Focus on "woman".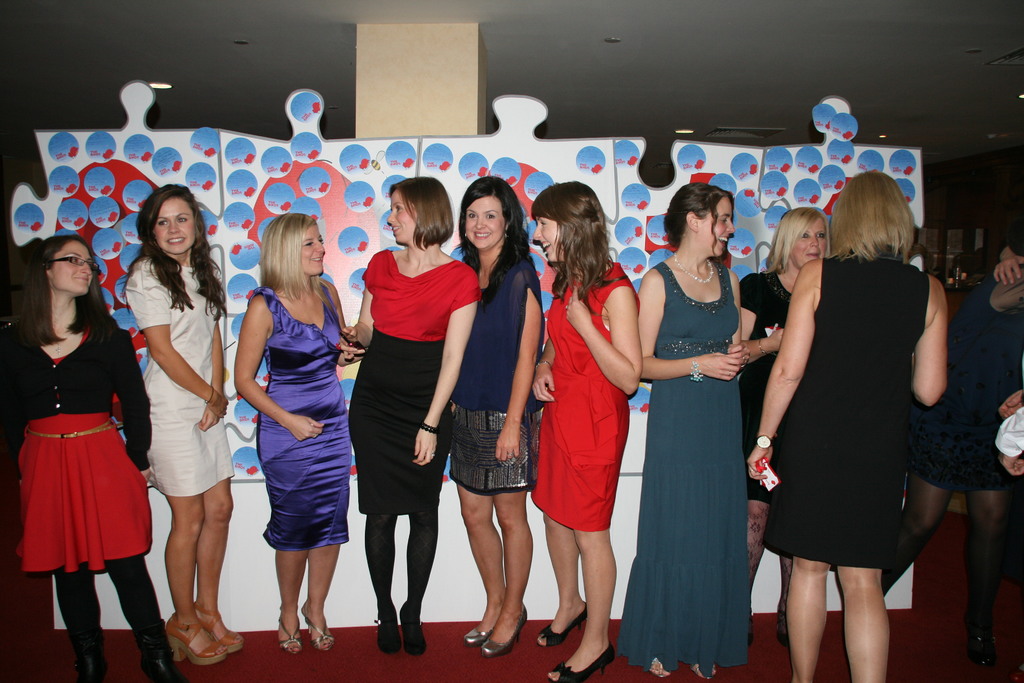
Focused at crop(235, 213, 360, 657).
